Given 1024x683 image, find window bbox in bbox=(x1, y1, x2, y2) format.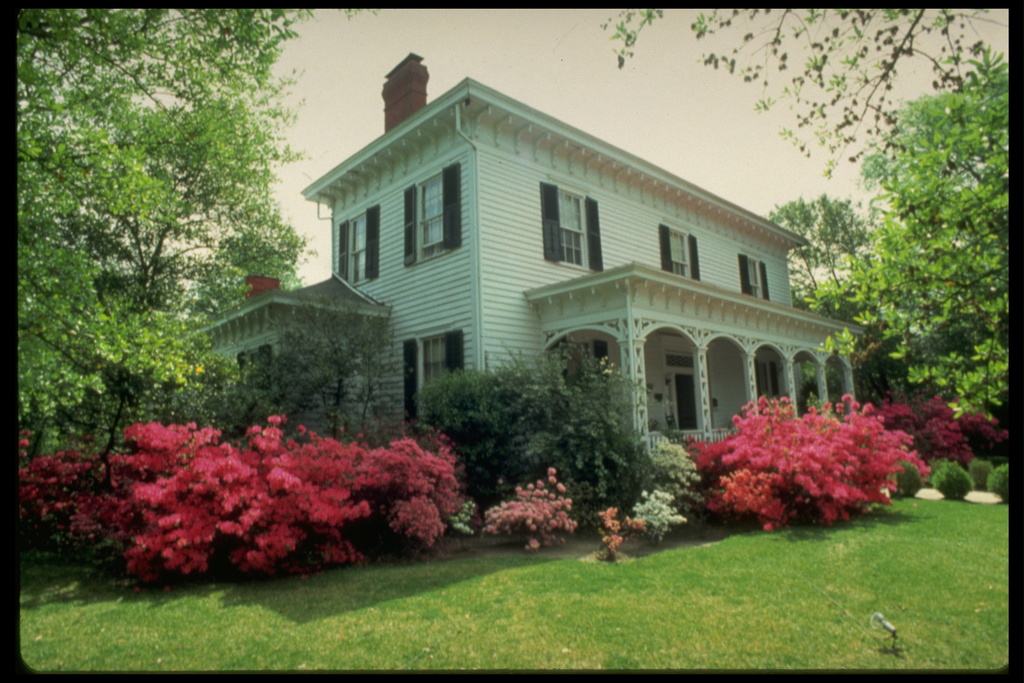
bbox=(540, 181, 602, 270).
